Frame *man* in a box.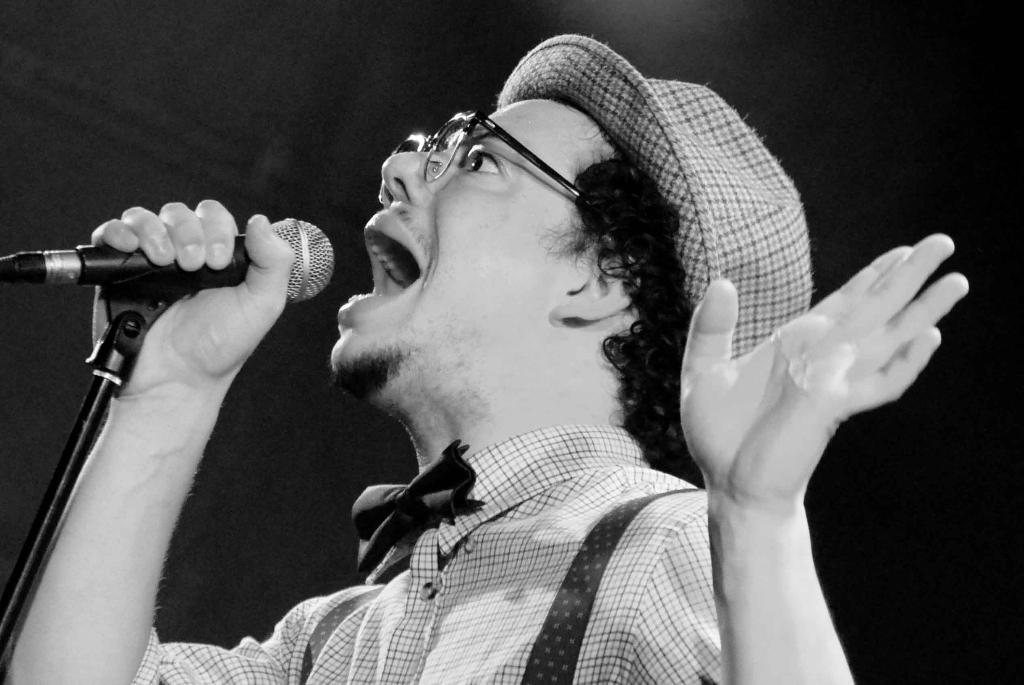
Rect(3, 25, 977, 684).
